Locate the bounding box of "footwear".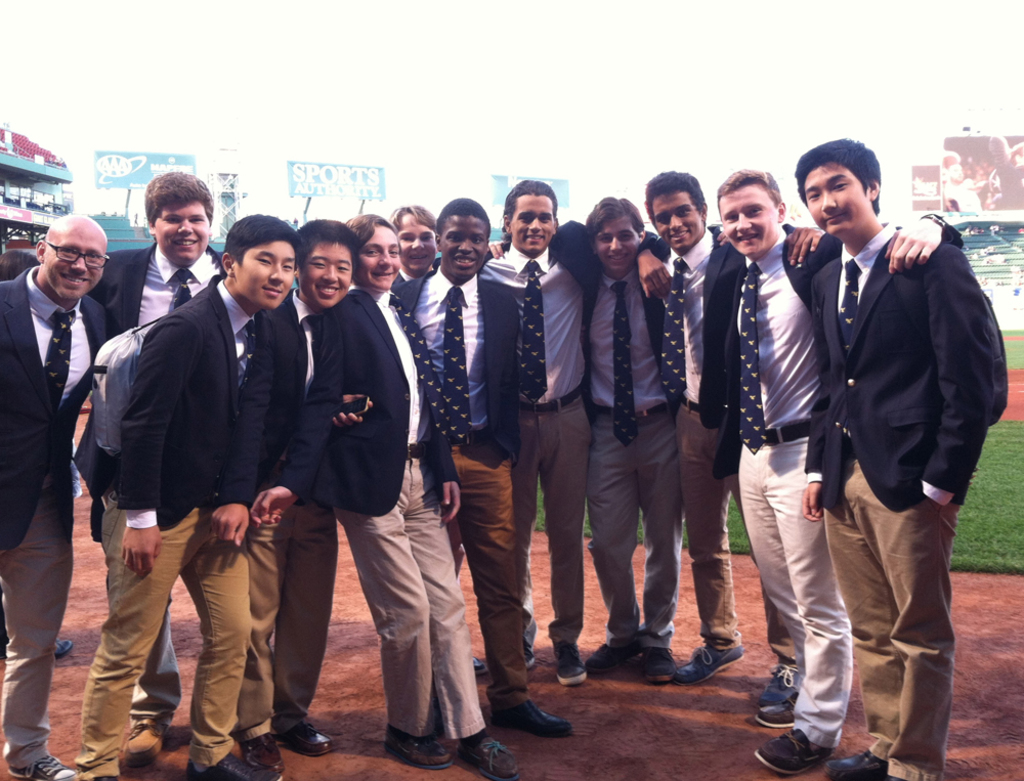
Bounding box: x1=120 y1=709 x2=171 y2=762.
